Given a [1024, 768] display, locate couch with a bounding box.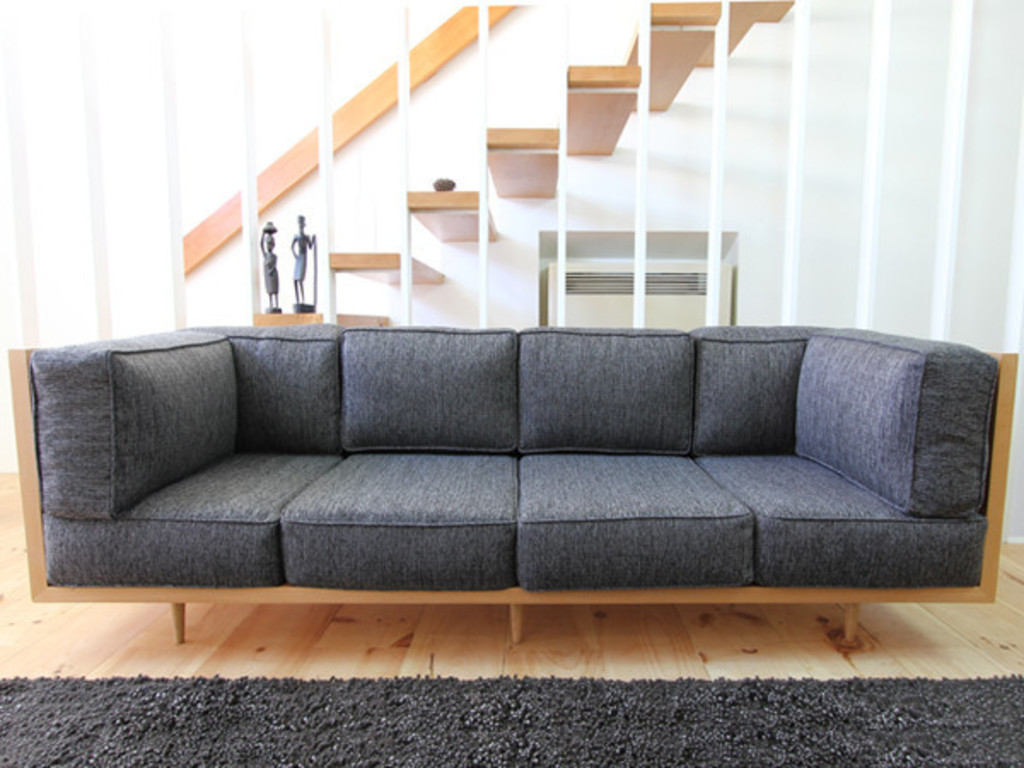
Located: 7:321:1021:649.
